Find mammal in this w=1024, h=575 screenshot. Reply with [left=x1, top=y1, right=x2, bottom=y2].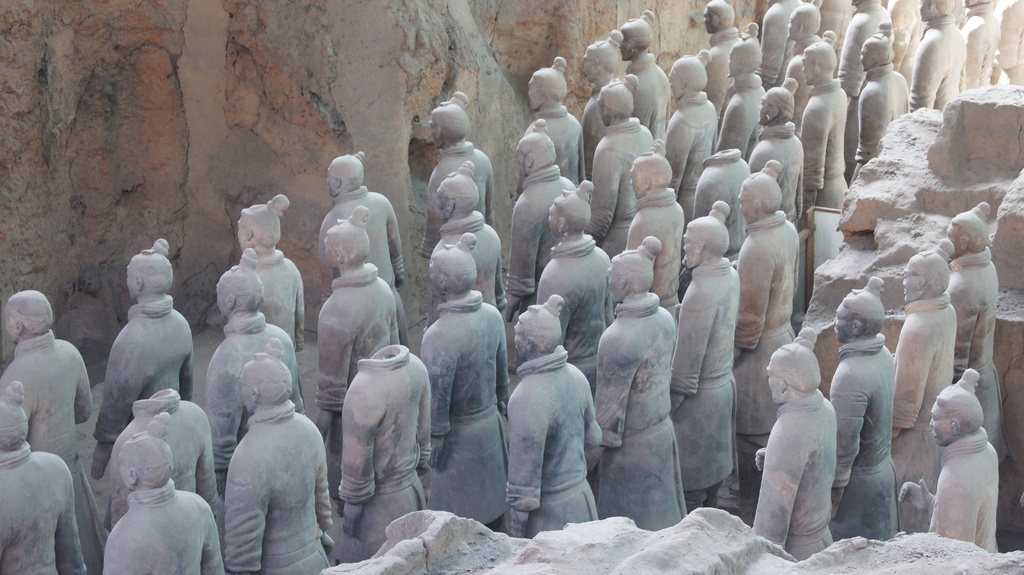
[left=887, top=0, right=915, bottom=67].
